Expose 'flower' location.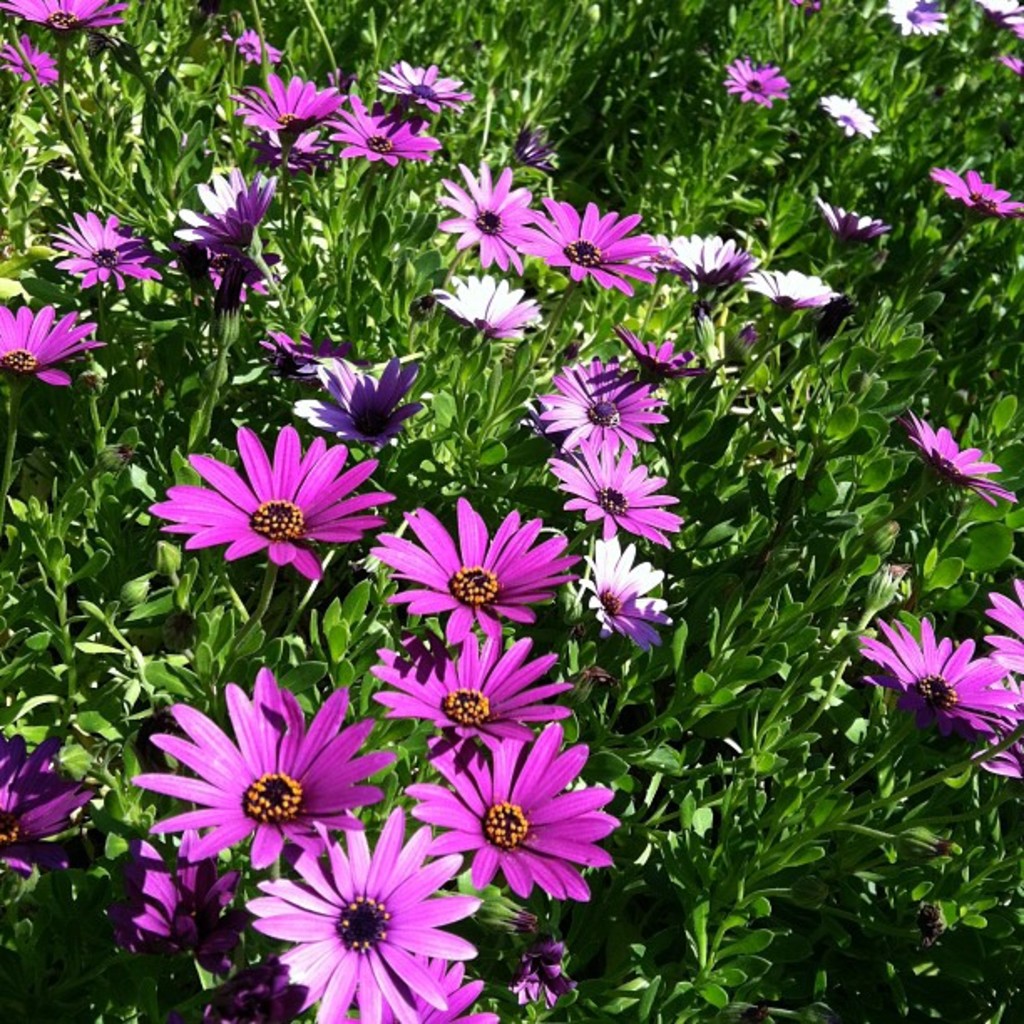
Exposed at left=823, top=94, right=878, bottom=137.
